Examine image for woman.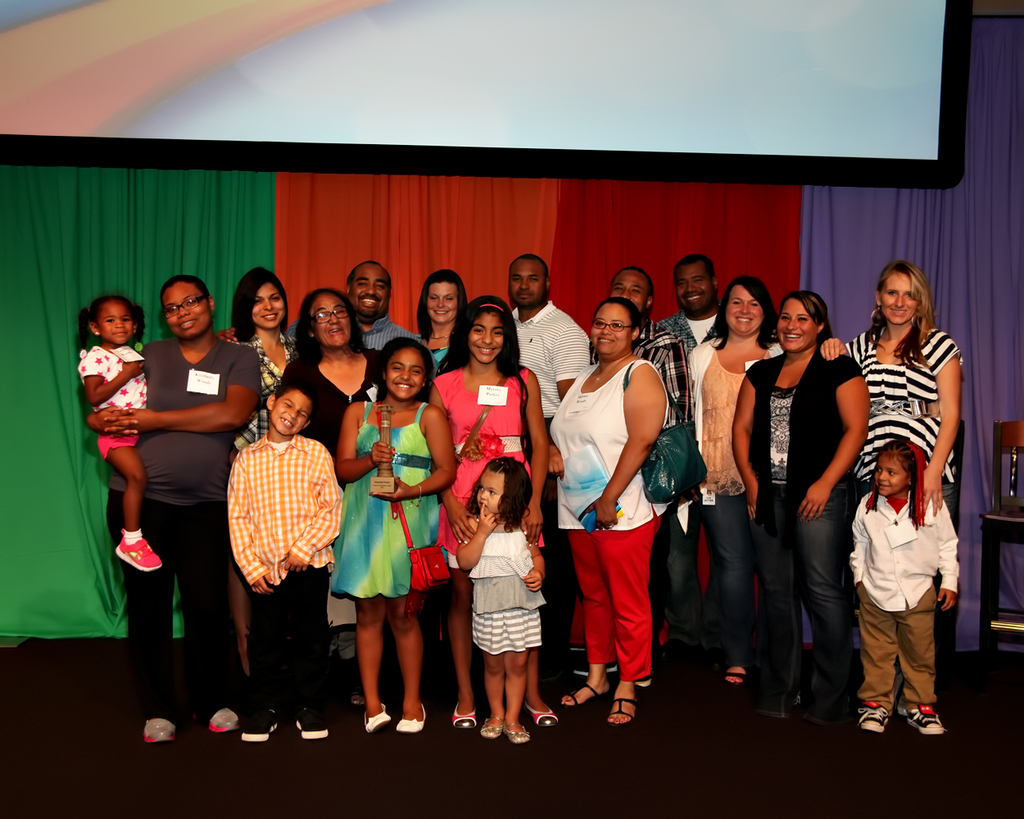
Examination result: (104,278,267,752).
